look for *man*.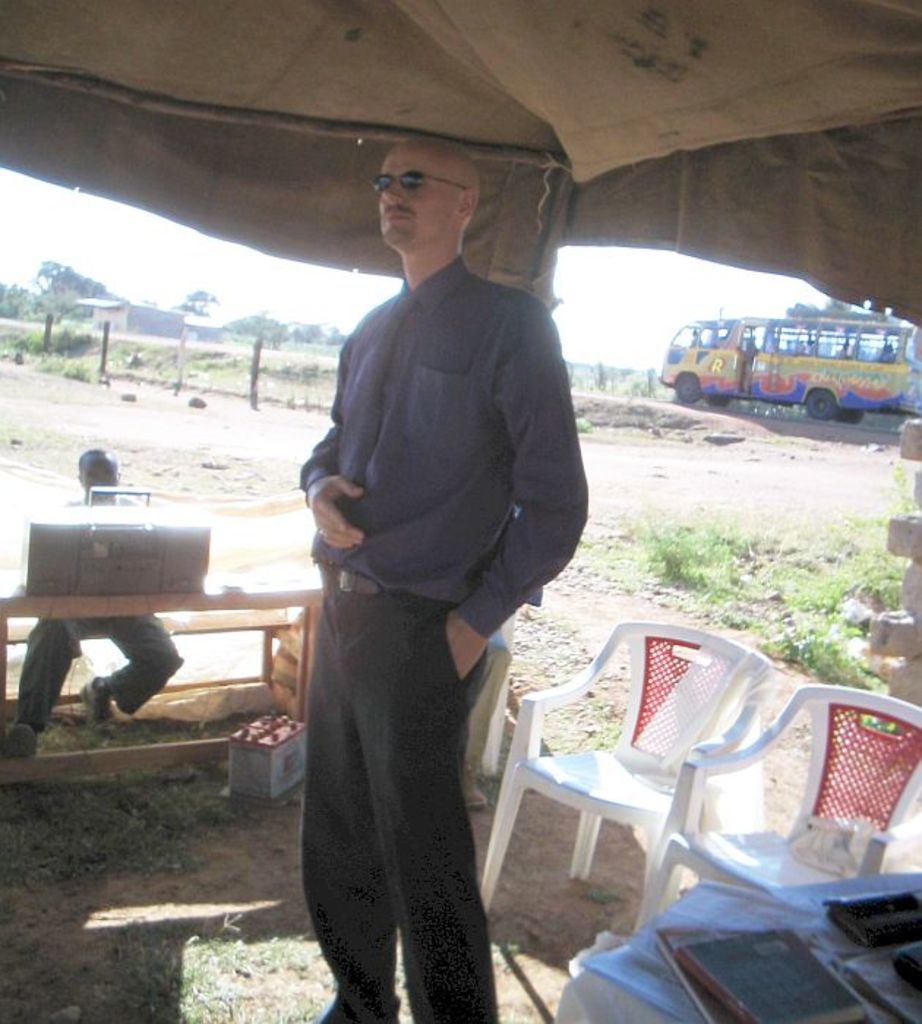
Found: 1,451,183,769.
